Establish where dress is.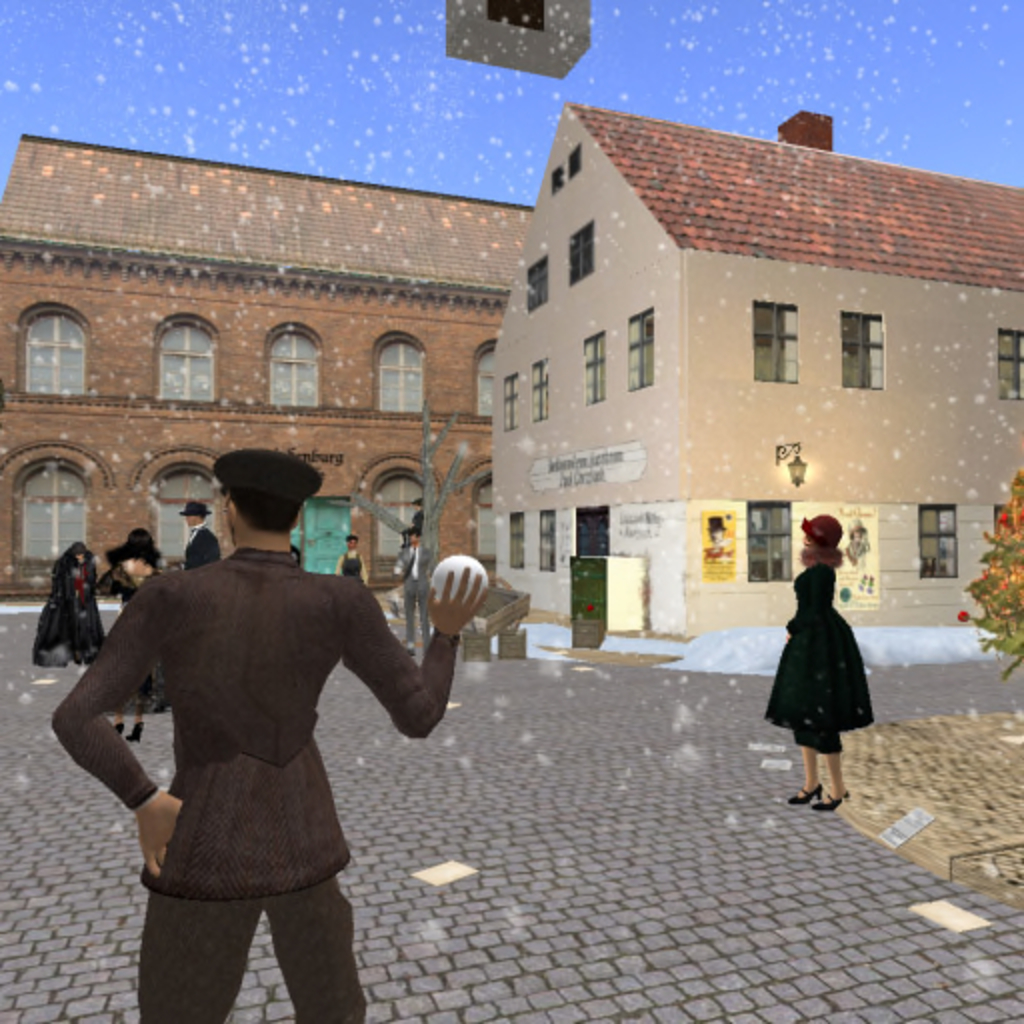
Established at region(30, 560, 126, 684).
